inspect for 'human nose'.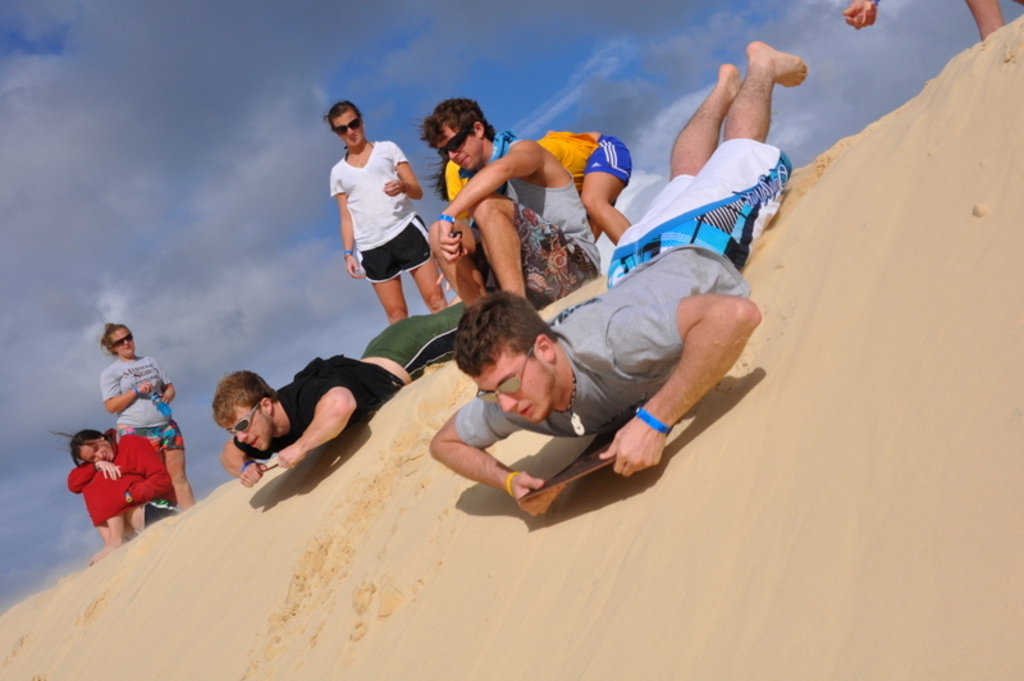
Inspection: [122, 340, 129, 347].
